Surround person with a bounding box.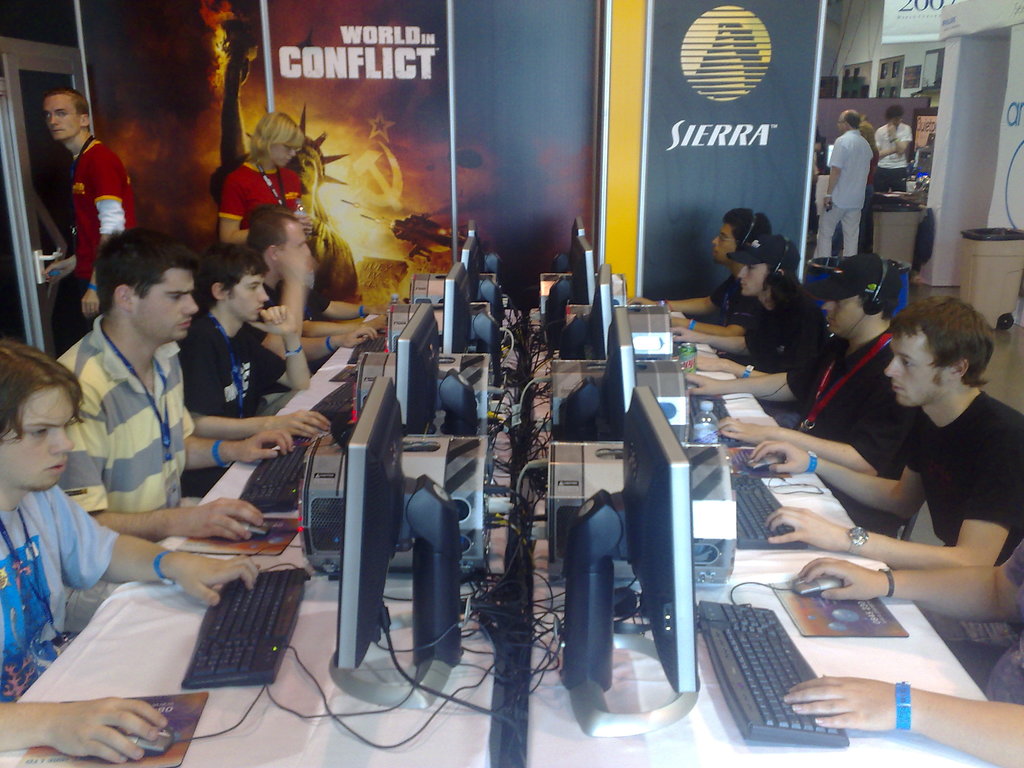
bbox=(689, 256, 914, 477).
